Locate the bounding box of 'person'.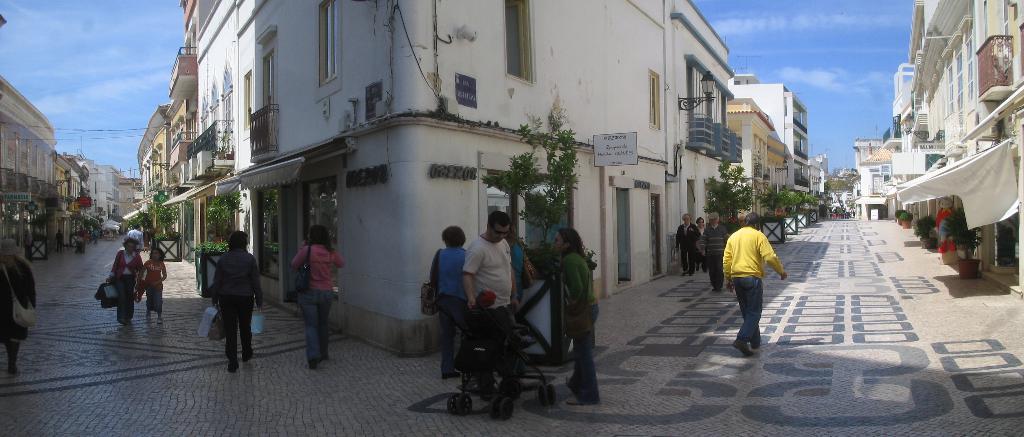
Bounding box: (703,211,731,291).
